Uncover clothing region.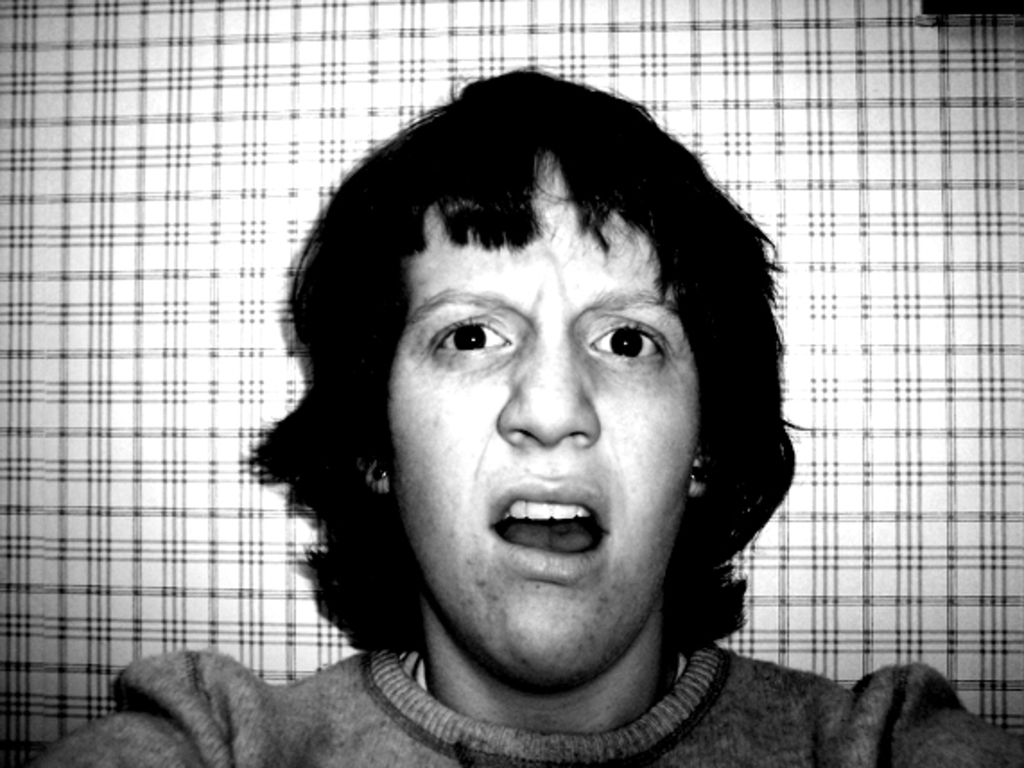
Uncovered: BBox(29, 621, 1022, 766).
